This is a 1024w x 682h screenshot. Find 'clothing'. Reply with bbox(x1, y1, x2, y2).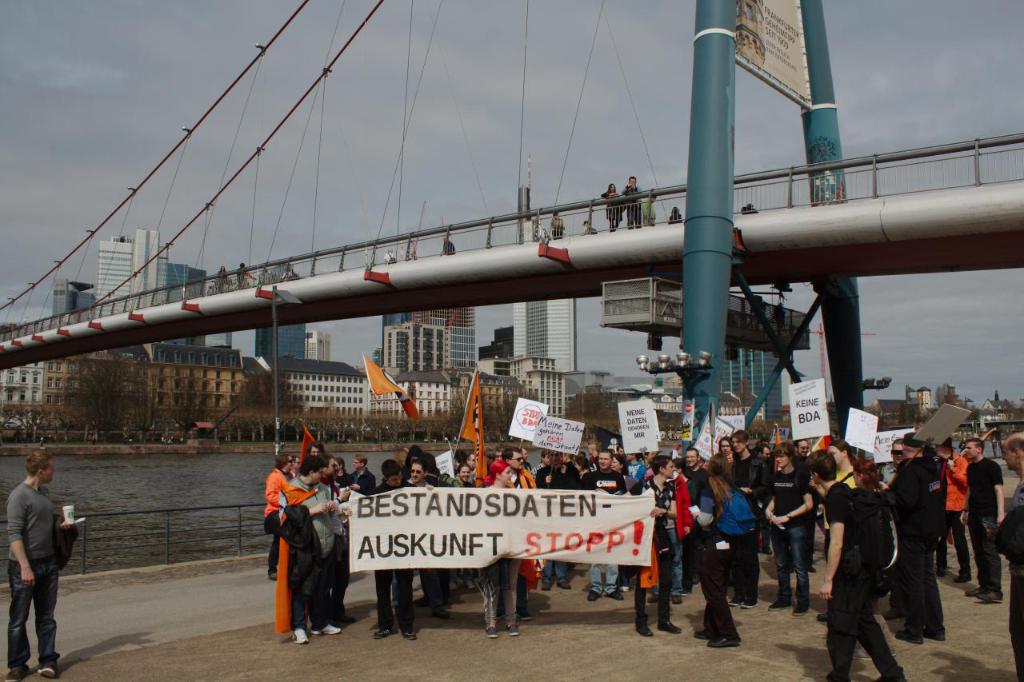
bbox(447, 476, 467, 493).
